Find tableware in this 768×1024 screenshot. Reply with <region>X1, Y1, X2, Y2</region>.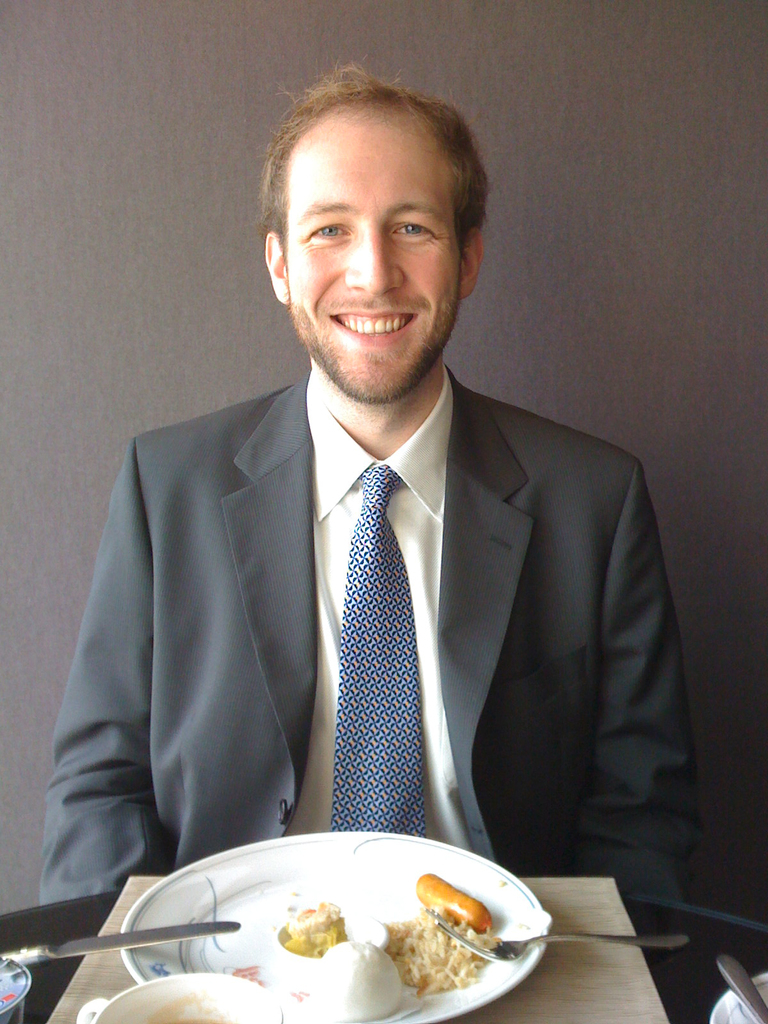
<region>712, 947, 767, 1022</region>.
